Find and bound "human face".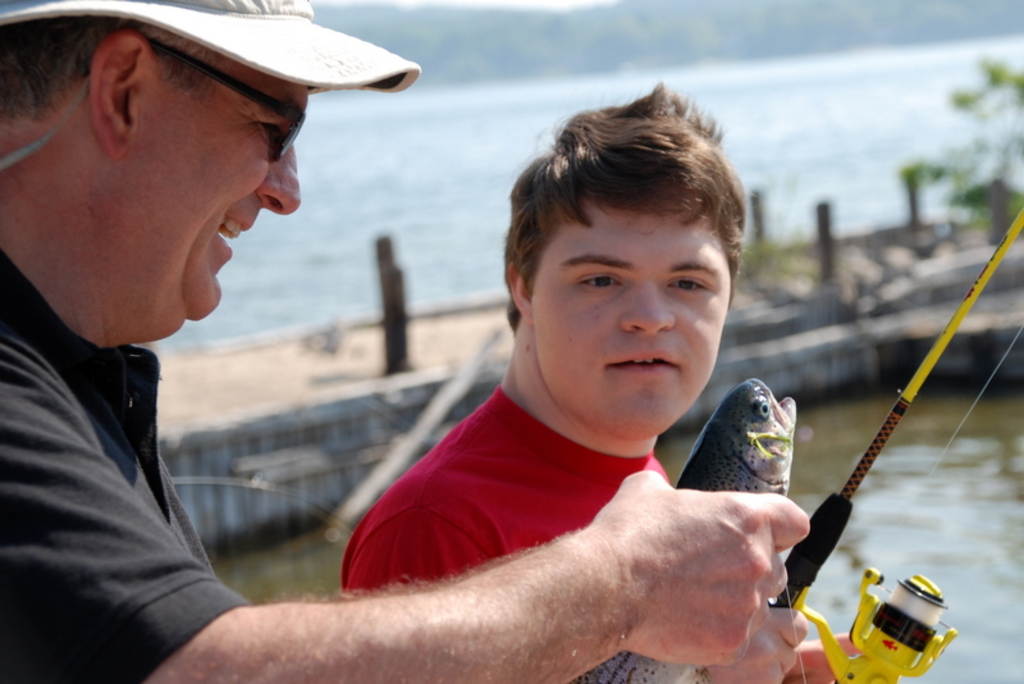
Bound: [x1=535, y1=199, x2=740, y2=428].
